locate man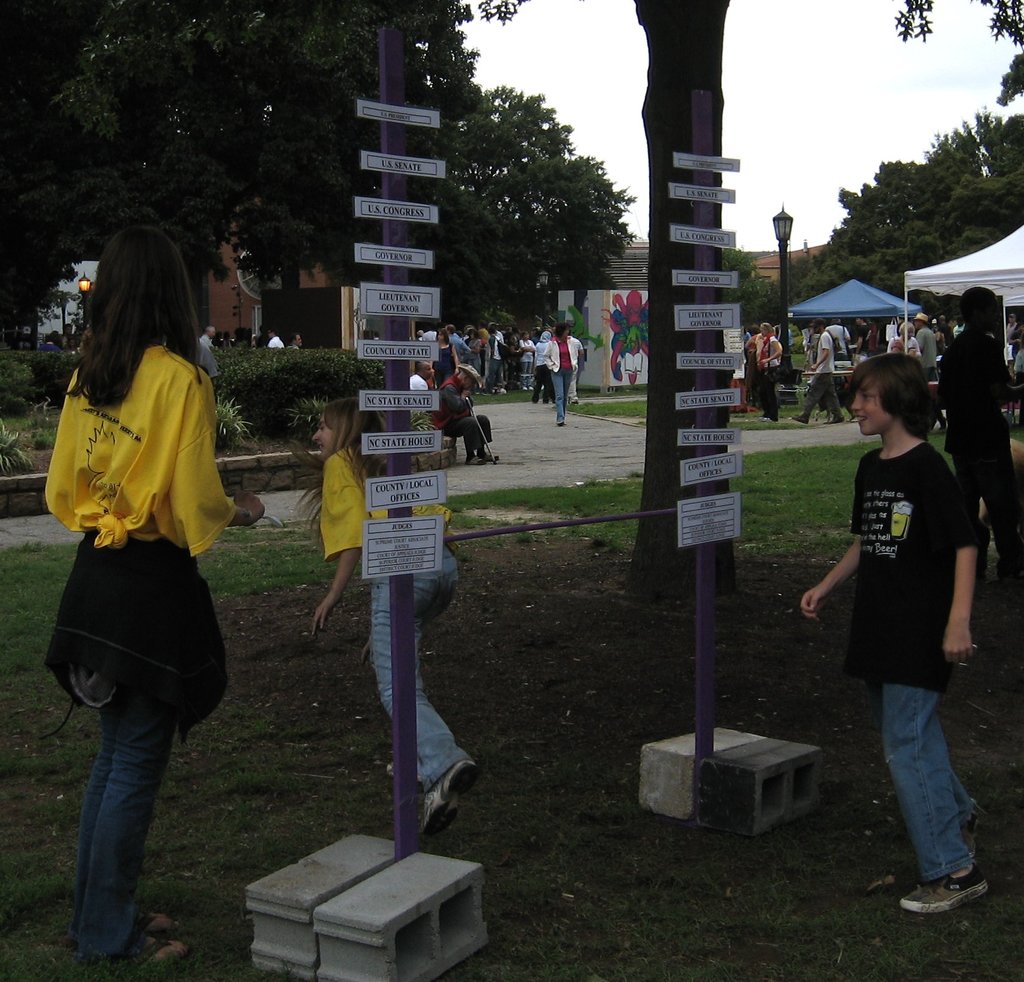
914/313/949/431
